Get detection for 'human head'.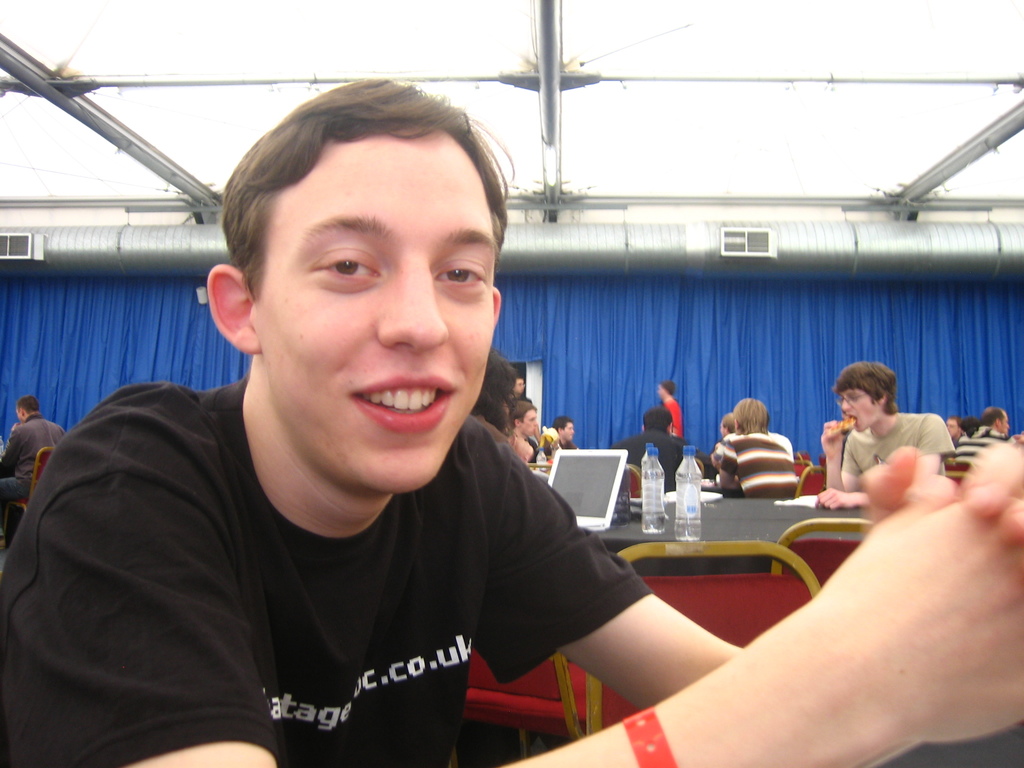
Detection: pyautogui.locateOnScreen(733, 397, 771, 434).
